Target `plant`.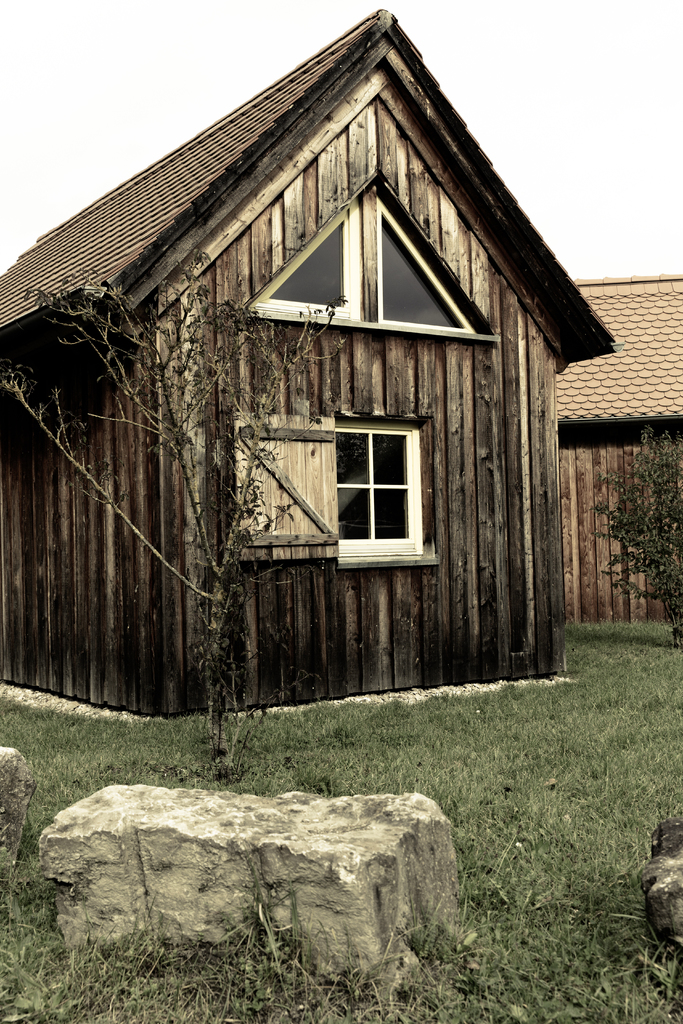
Target region: (left=568, top=400, right=682, bottom=655).
